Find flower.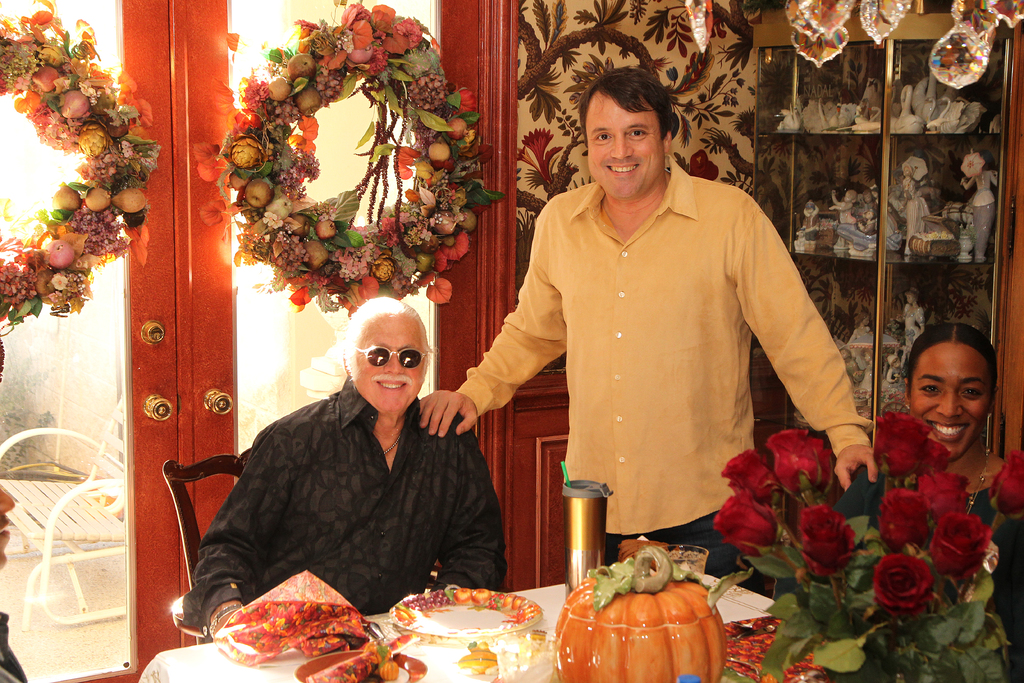
bbox=(940, 514, 1000, 593).
